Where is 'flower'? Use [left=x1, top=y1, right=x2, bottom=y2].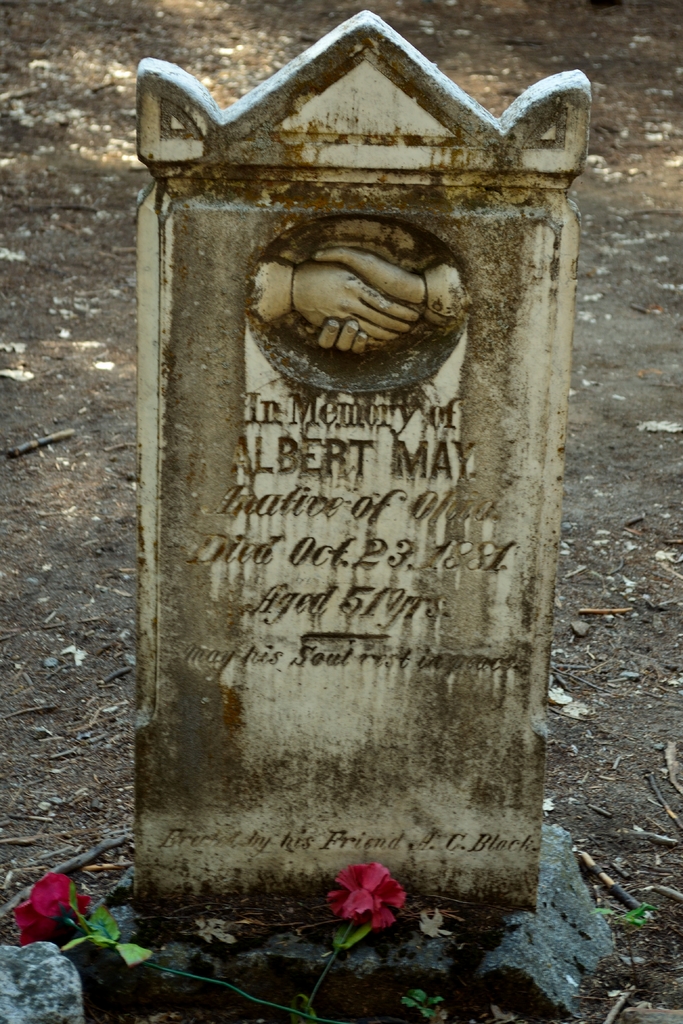
[left=323, top=865, right=407, bottom=934].
